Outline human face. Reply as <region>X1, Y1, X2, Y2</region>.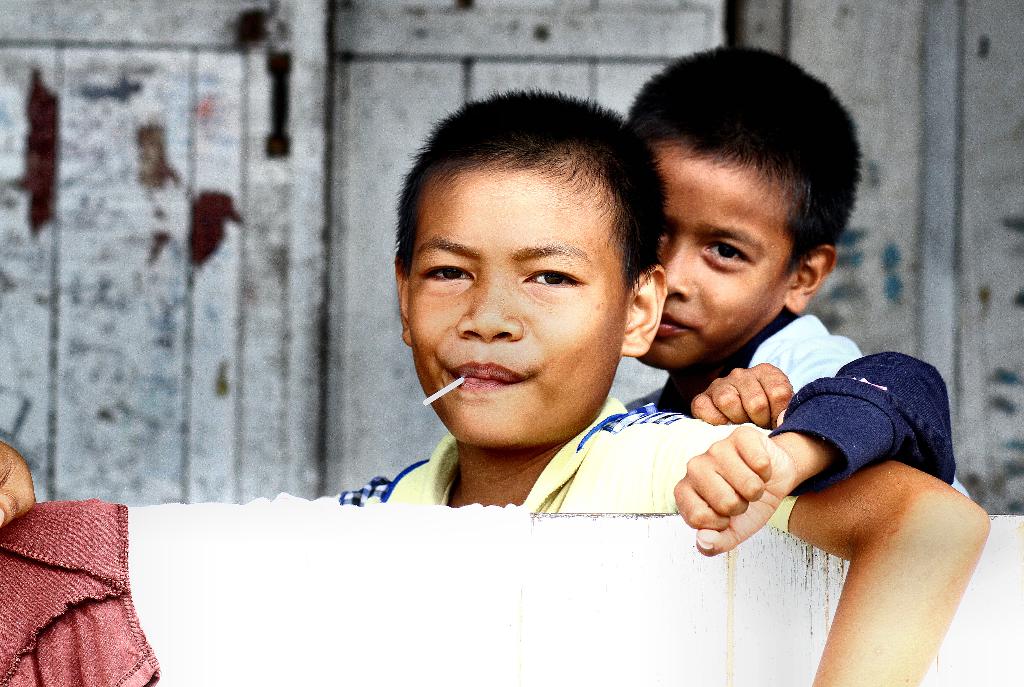
<region>408, 158, 624, 449</region>.
